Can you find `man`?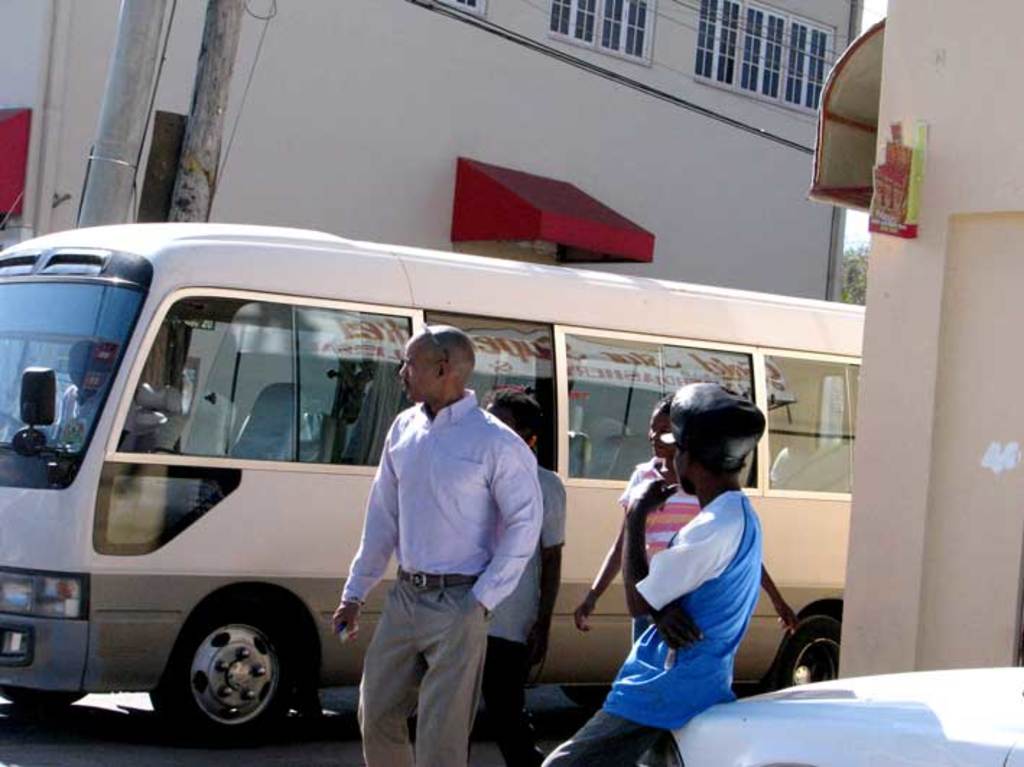
Yes, bounding box: 127, 357, 240, 520.
